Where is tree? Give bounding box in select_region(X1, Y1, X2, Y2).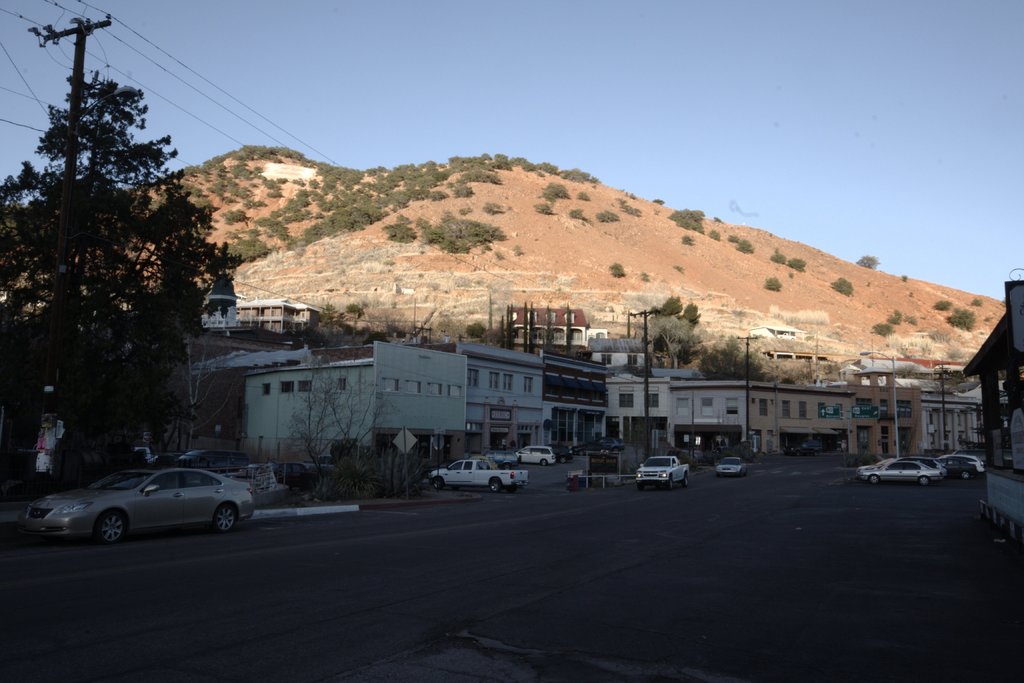
select_region(482, 326, 508, 346).
